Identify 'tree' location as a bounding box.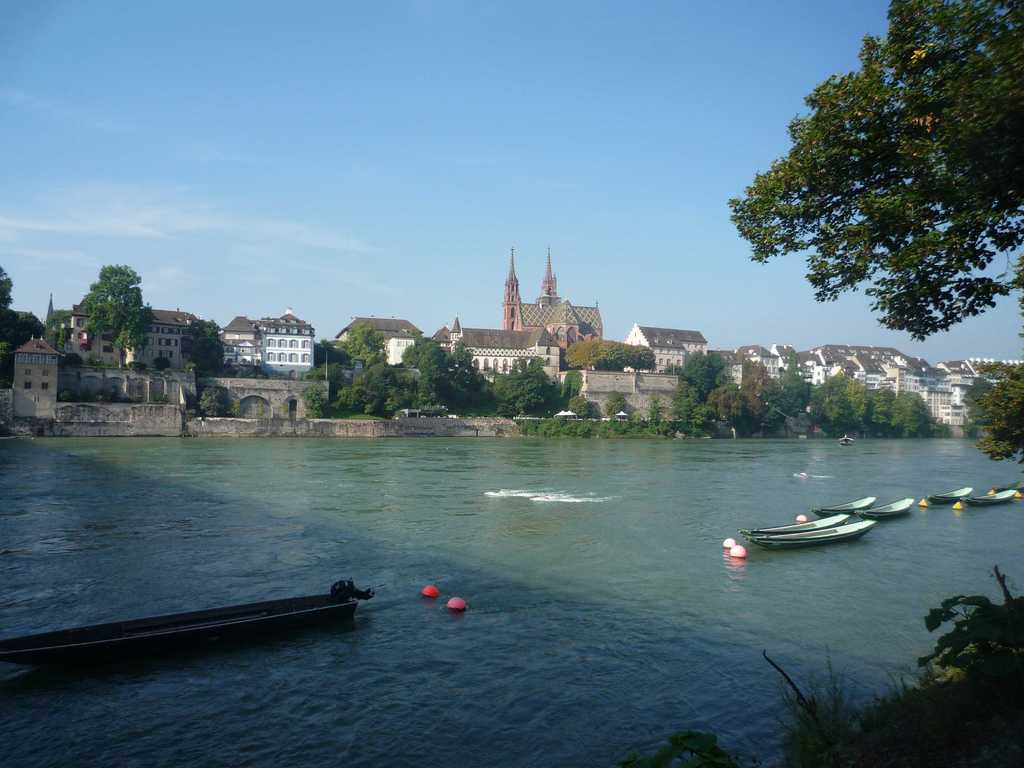
495, 355, 554, 415.
